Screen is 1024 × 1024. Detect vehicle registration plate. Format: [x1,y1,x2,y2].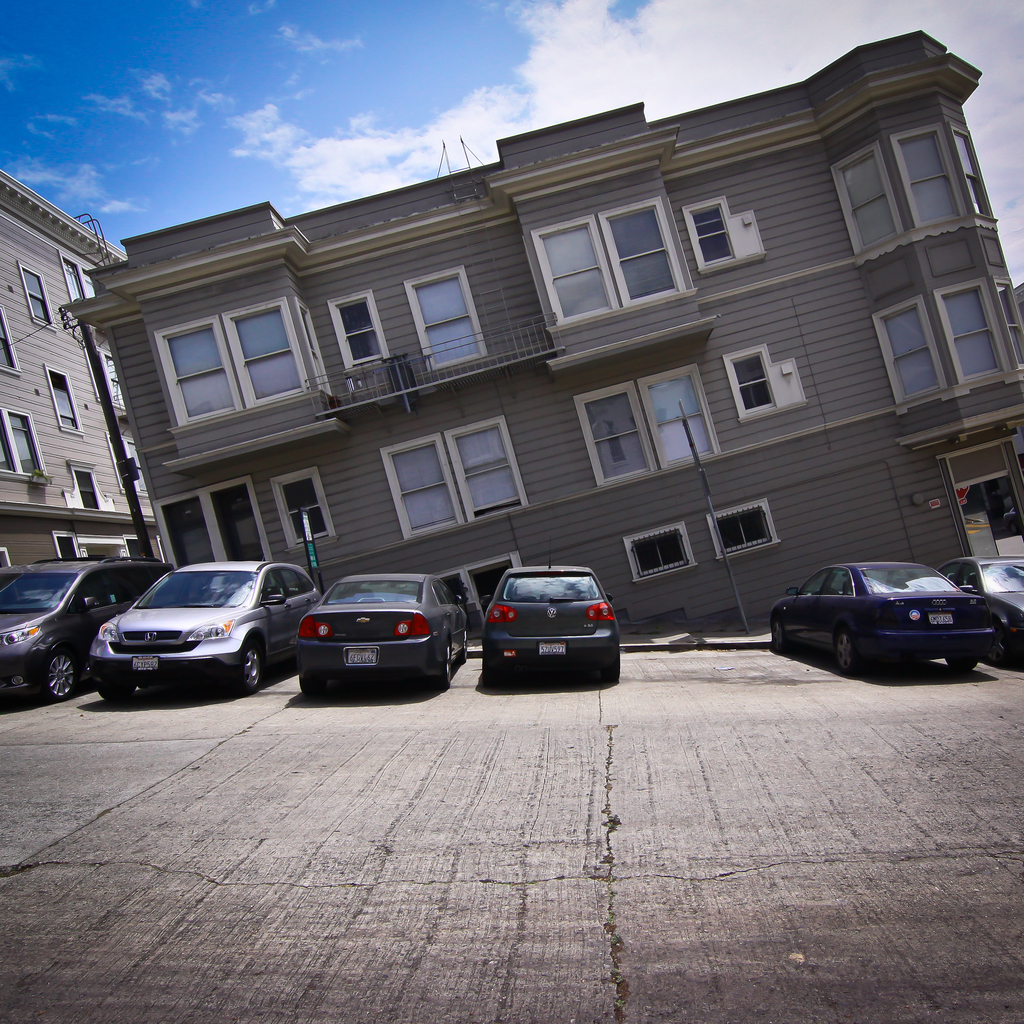
[348,646,374,664].
